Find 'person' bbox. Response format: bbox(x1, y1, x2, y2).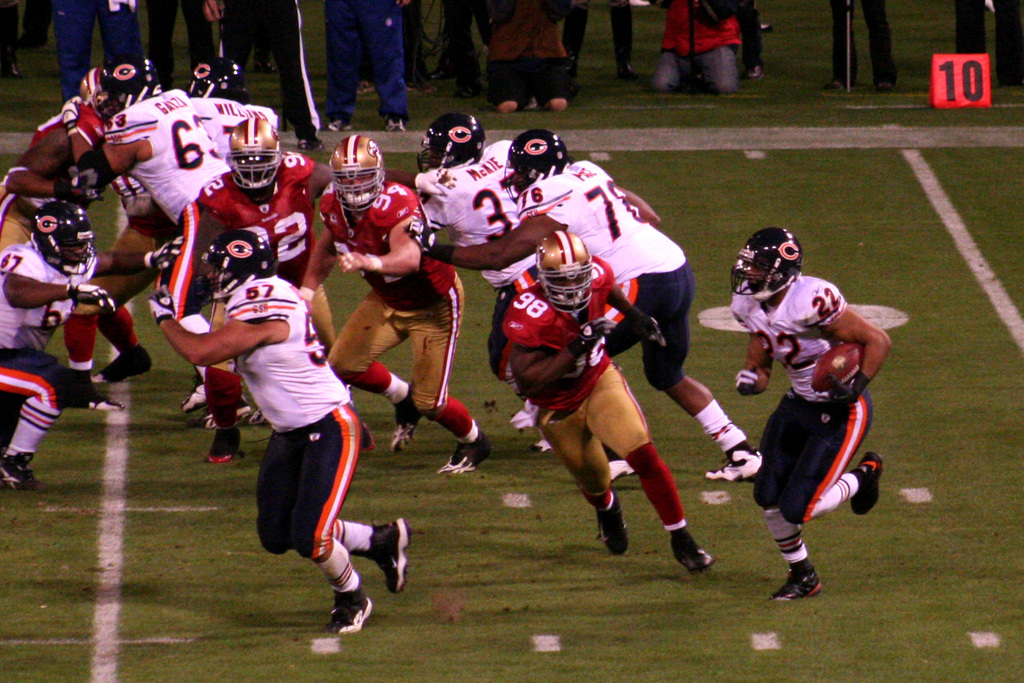
bbox(11, 67, 126, 384).
